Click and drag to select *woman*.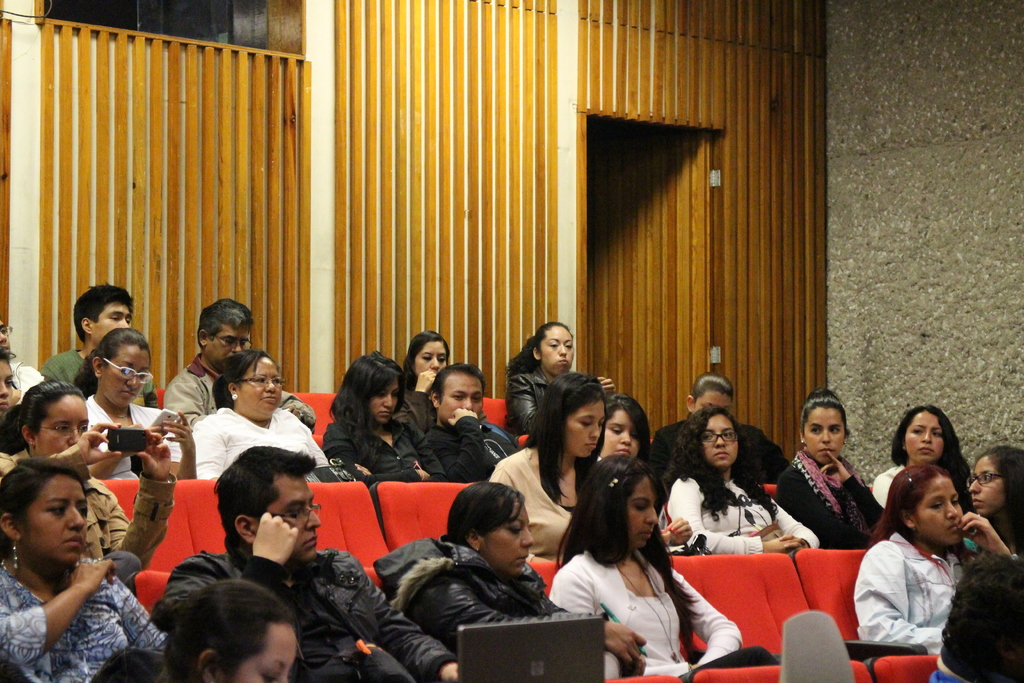
Selection: {"x1": 67, "y1": 321, "x2": 205, "y2": 483}.
